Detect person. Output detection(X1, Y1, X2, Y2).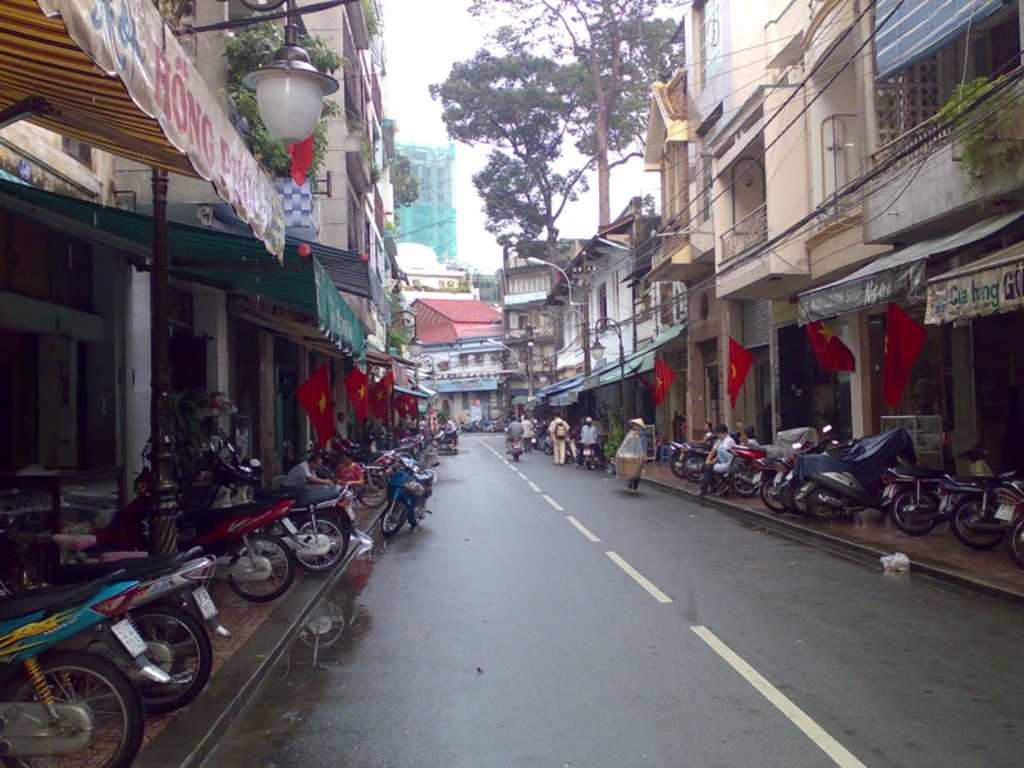
detection(617, 416, 655, 498).
